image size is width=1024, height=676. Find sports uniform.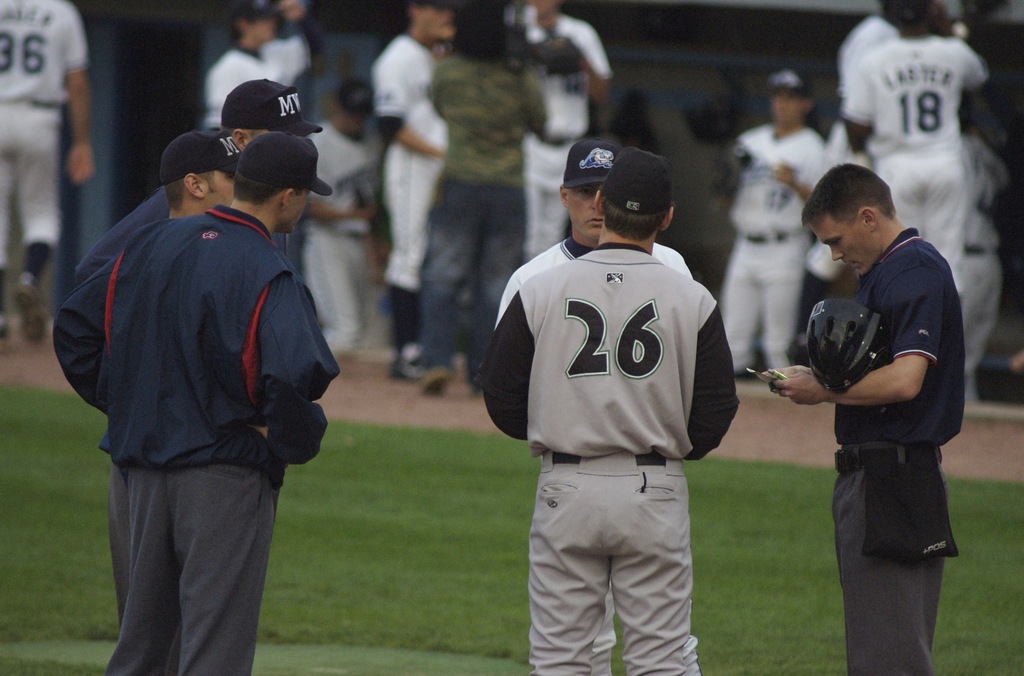
box(841, 36, 985, 292).
